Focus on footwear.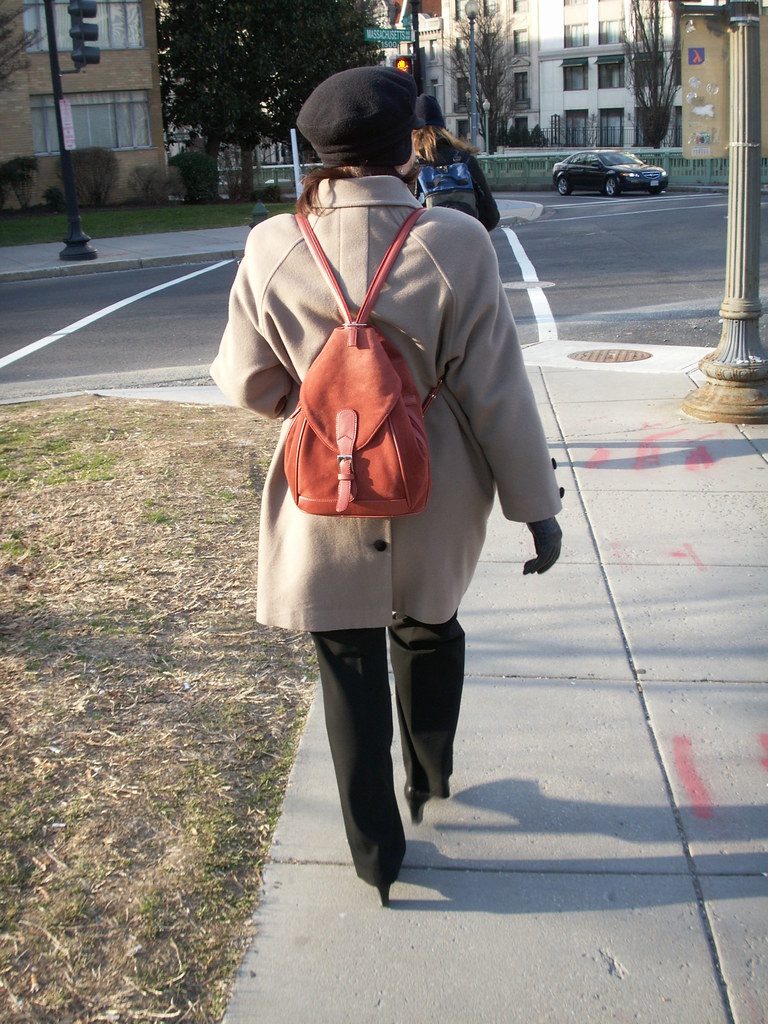
Focused at [408,748,455,829].
